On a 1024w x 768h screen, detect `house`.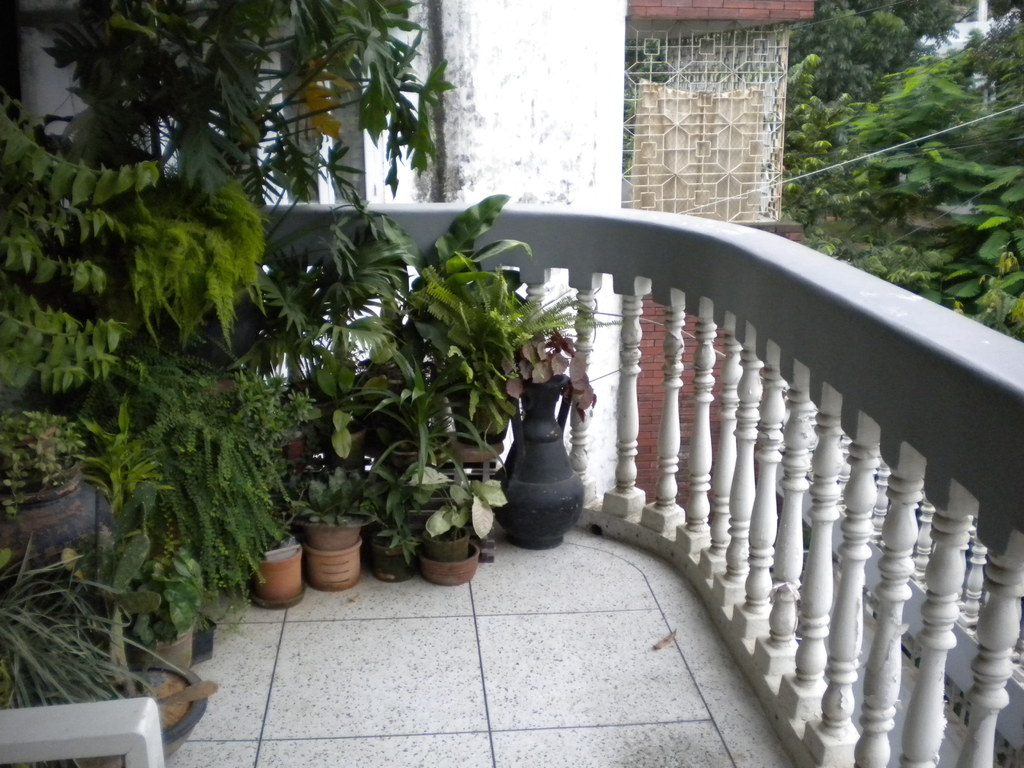
pyautogui.locateOnScreen(0, 0, 1023, 767).
